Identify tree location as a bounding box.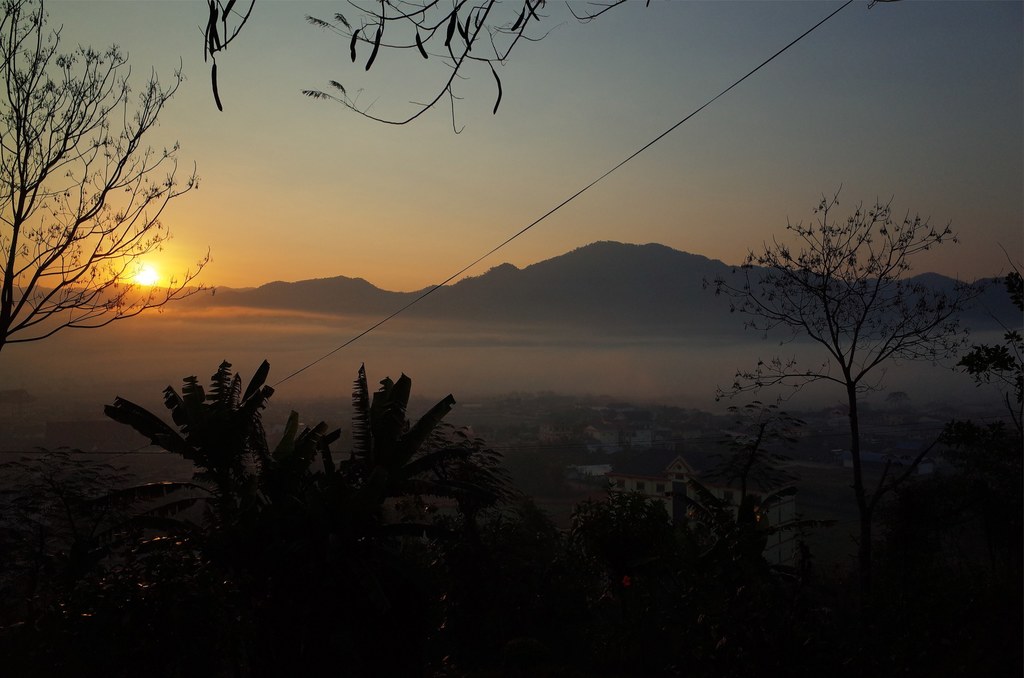
bbox=(268, 412, 344, 534).
